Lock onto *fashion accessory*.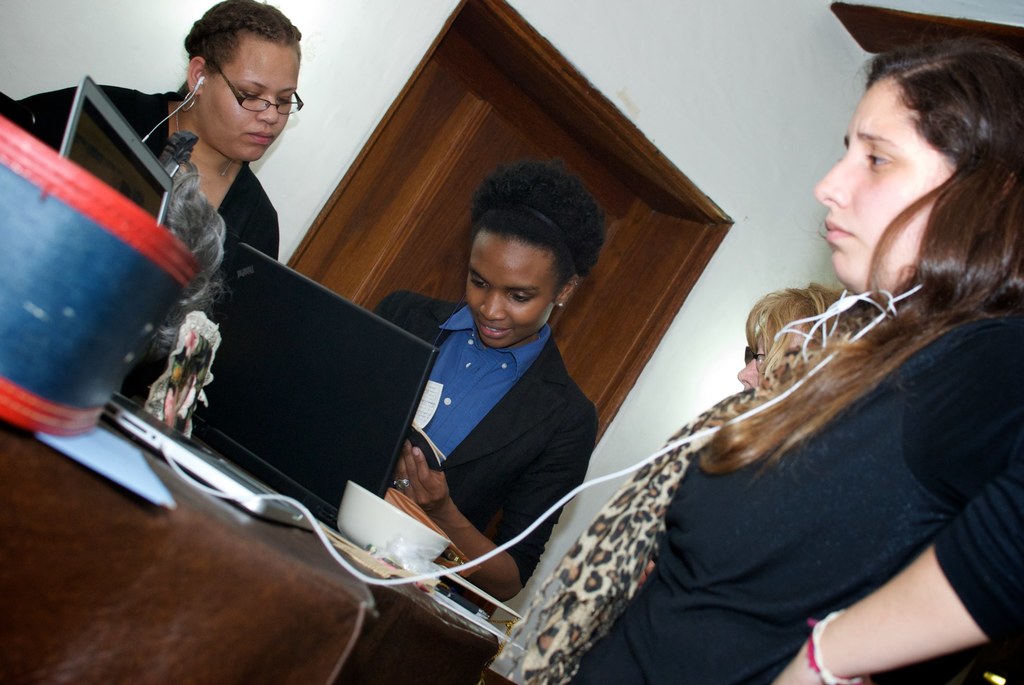
Locked: (527, 206, 568, 251).
